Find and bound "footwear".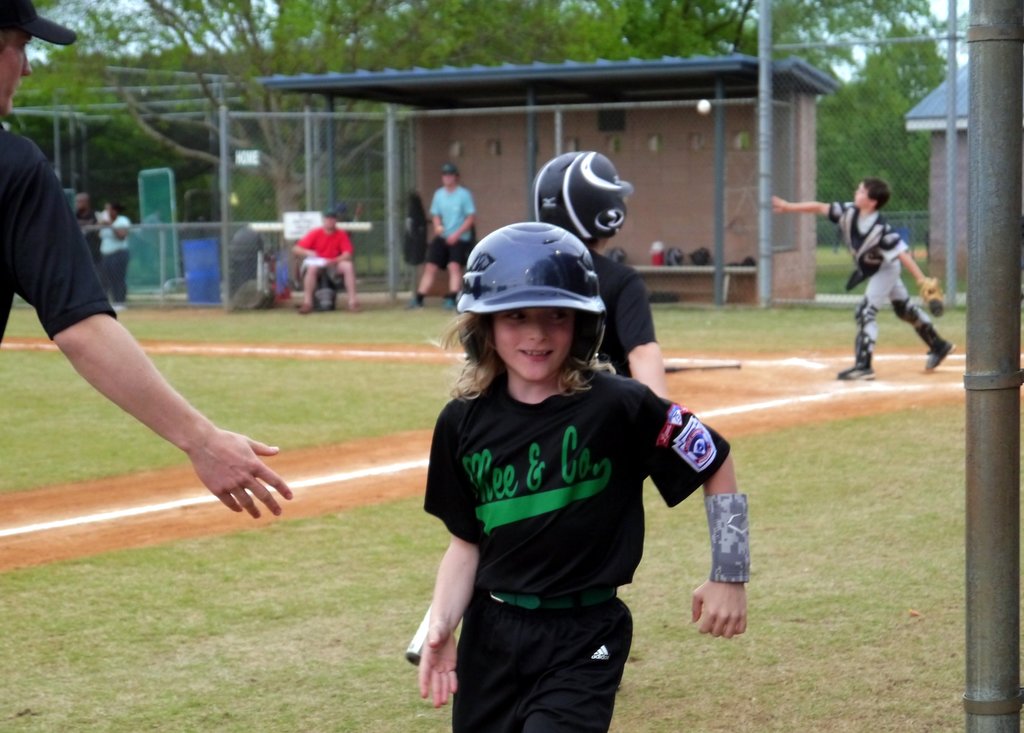
Bound: [x1=917, y1=321, x2=956, y2=376].
